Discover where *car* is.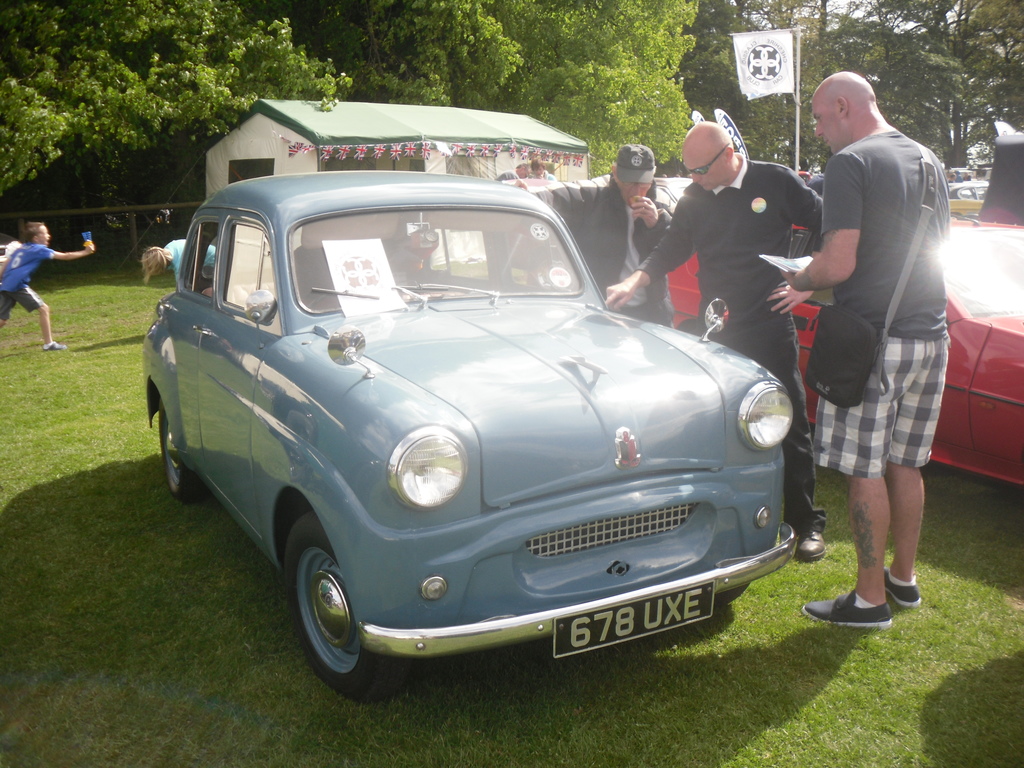
Discovered at <bbox>649, 173, 1023, 490</bbox>.
